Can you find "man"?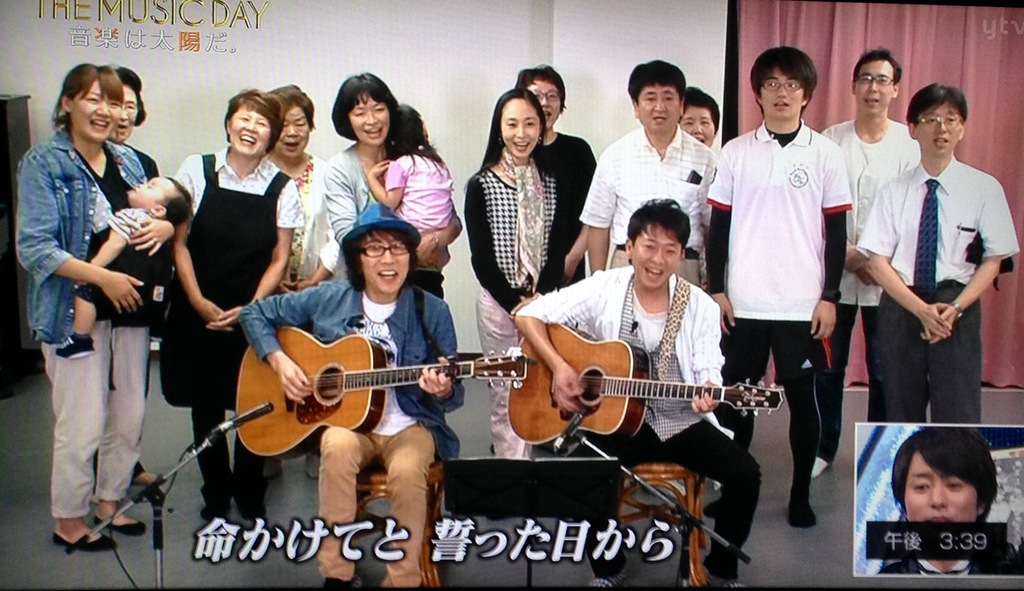
Yes, bounding box: box=[877, 427, 1023, 576].
